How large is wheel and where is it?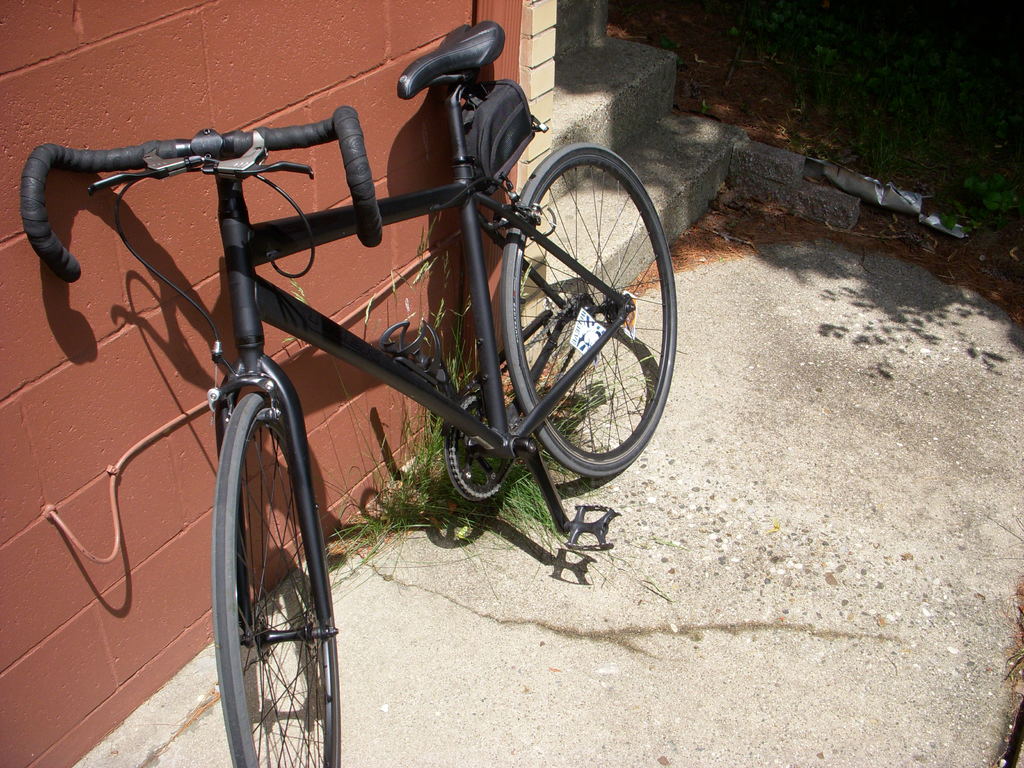
Bounding box: <region>504, 144, 677, 477</region>.
